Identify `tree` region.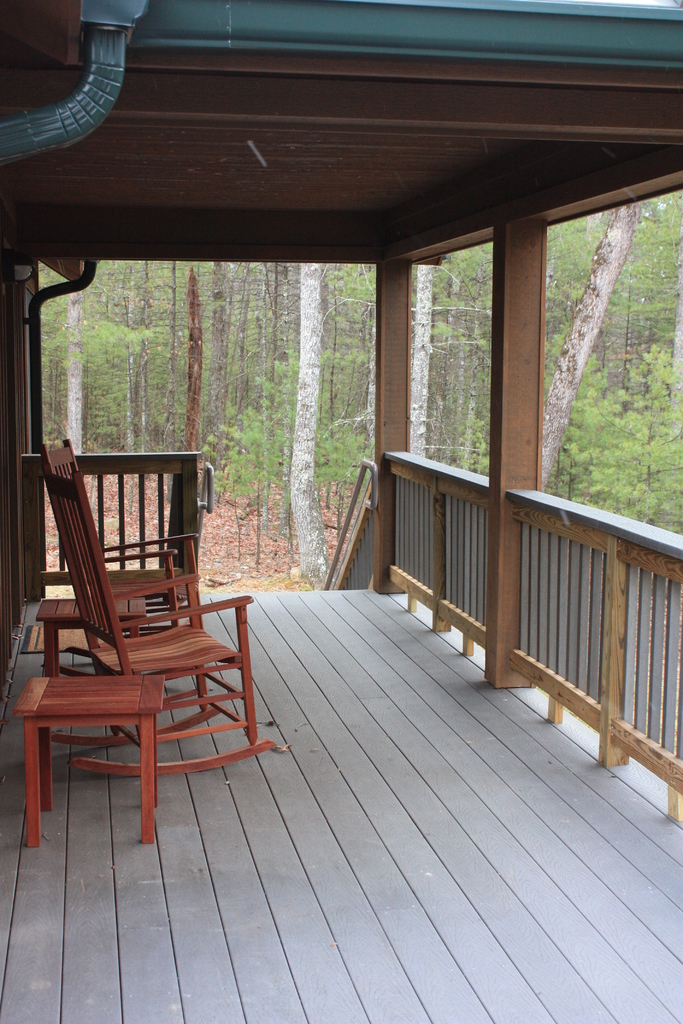
Region: left=550, top=197, right=682, bottom=430.
